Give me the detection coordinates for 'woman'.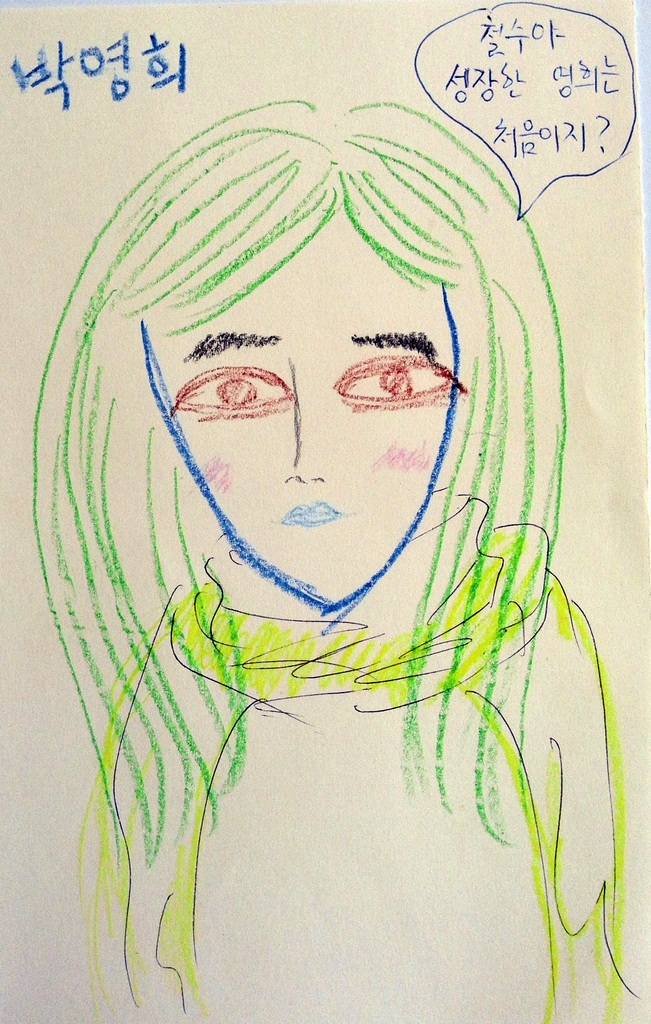
locate(29, 93, 635, 1023).
